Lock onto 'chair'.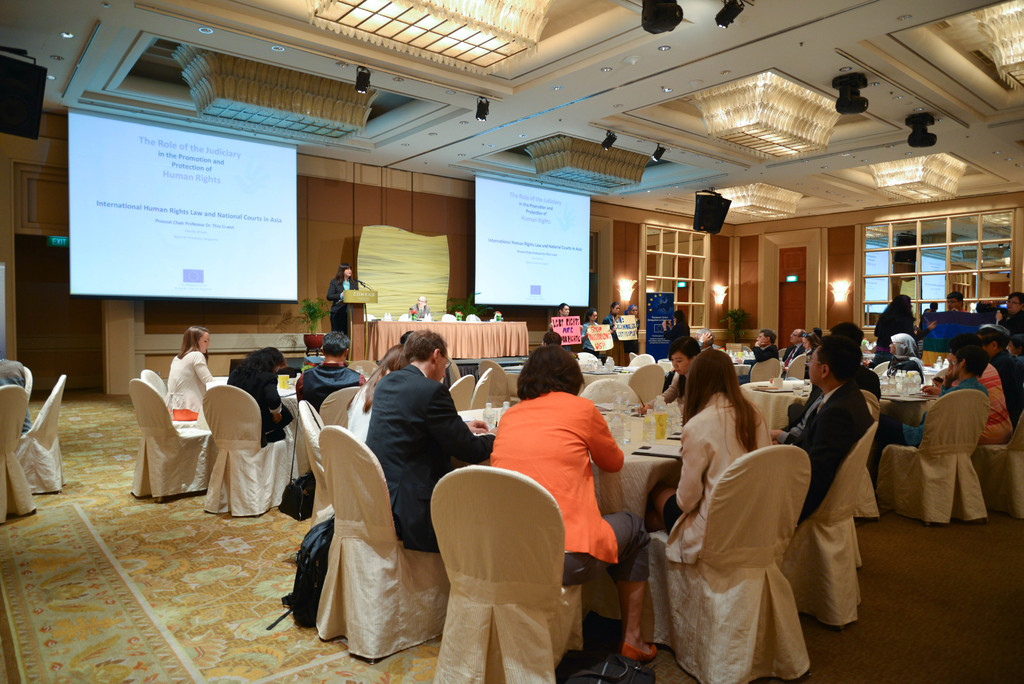
Locked: pyautogui.locateOnScreen(348, 359, 379, 377).
